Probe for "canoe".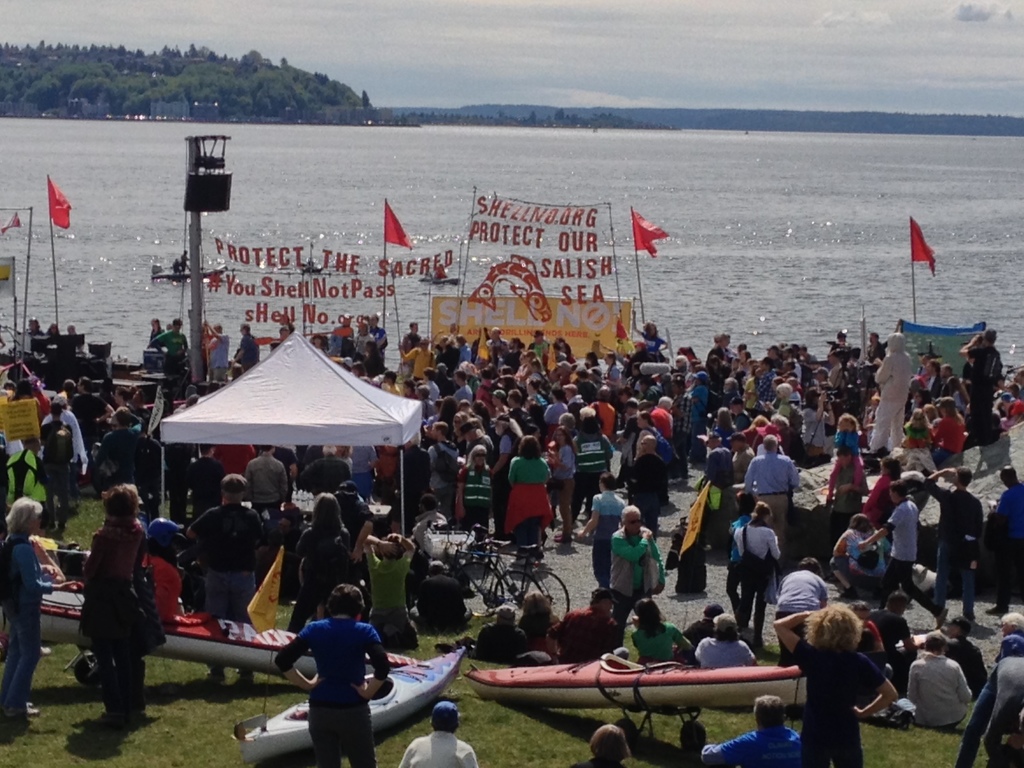
Probe result: bbox(227, 647, 465, 767).
